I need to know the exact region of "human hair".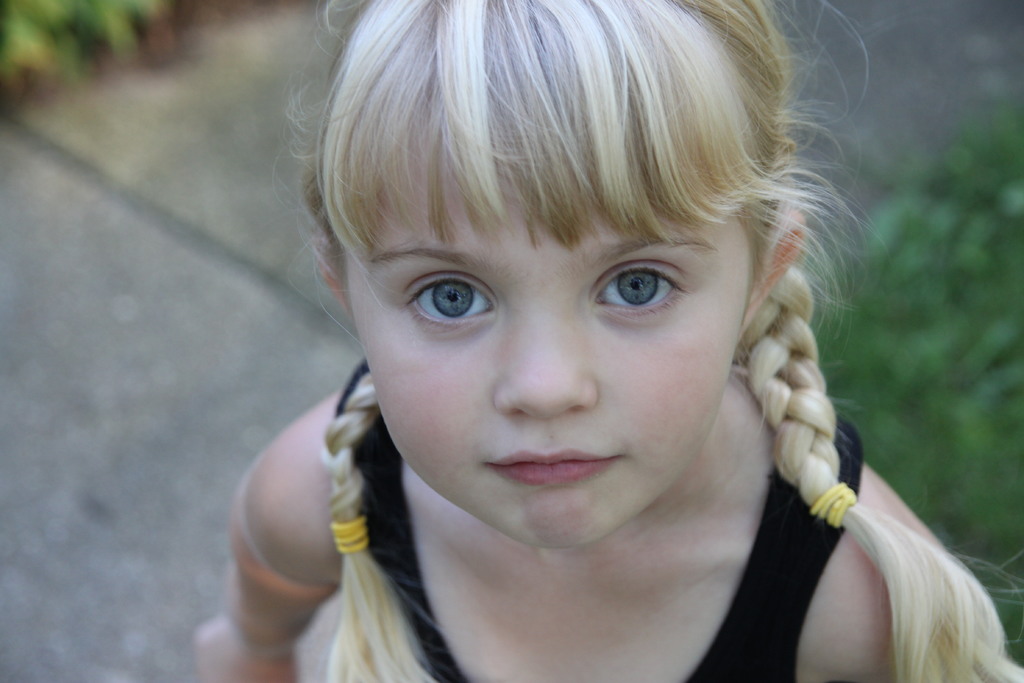
Region: <region>312, 0, 1023, 682</region>.
